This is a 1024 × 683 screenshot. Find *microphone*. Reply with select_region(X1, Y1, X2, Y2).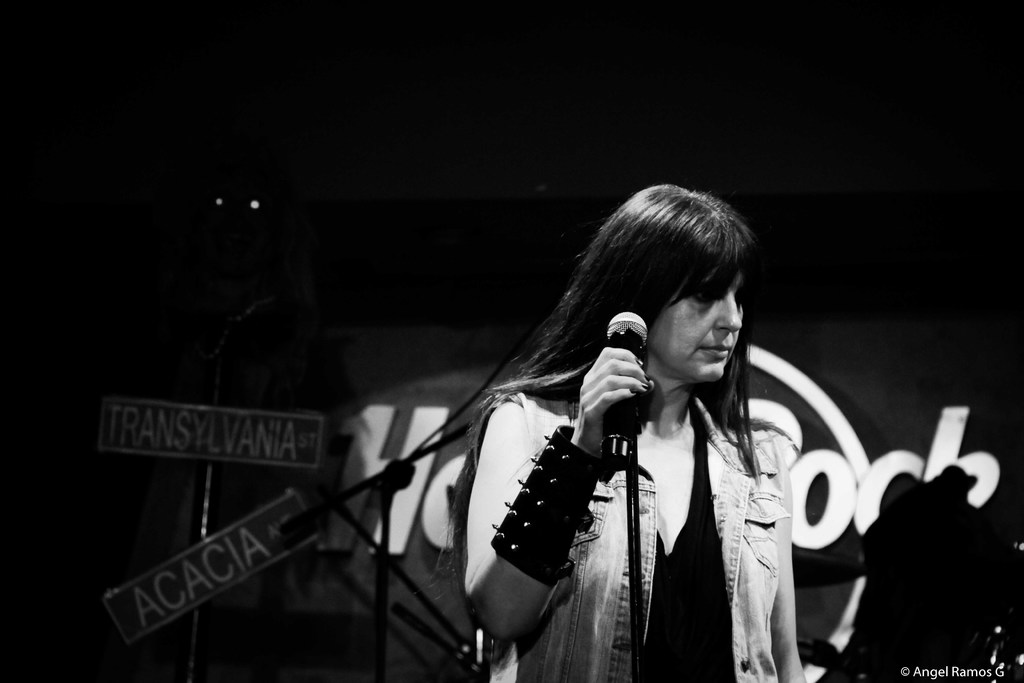
select_region(605, 312, 648, 464).
